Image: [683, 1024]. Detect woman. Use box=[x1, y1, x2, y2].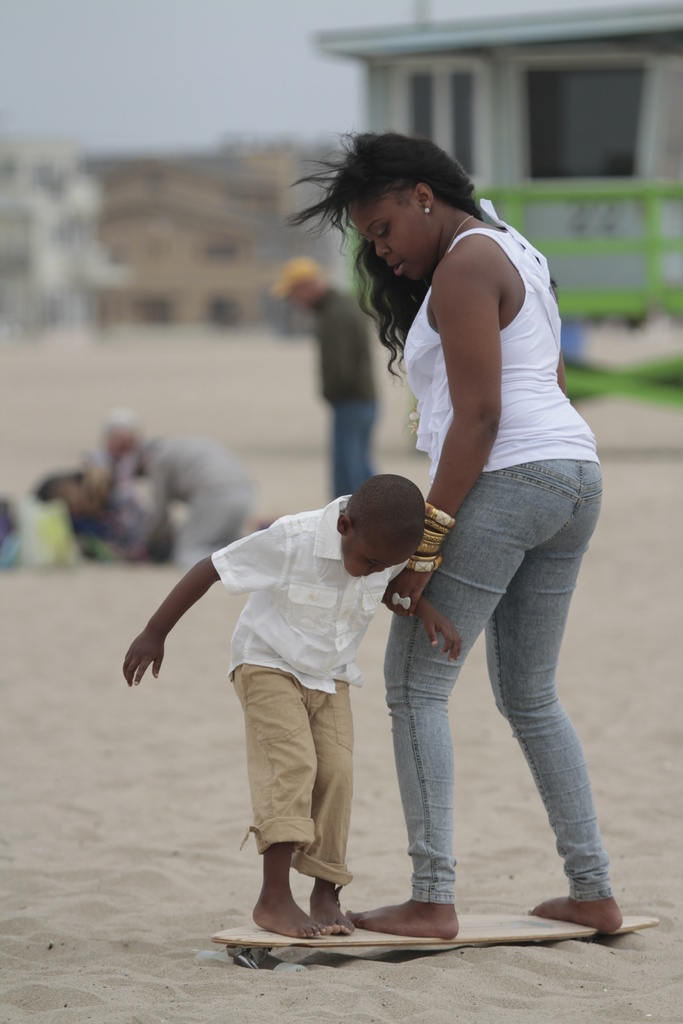
box=[288, 132, 620, 935].
